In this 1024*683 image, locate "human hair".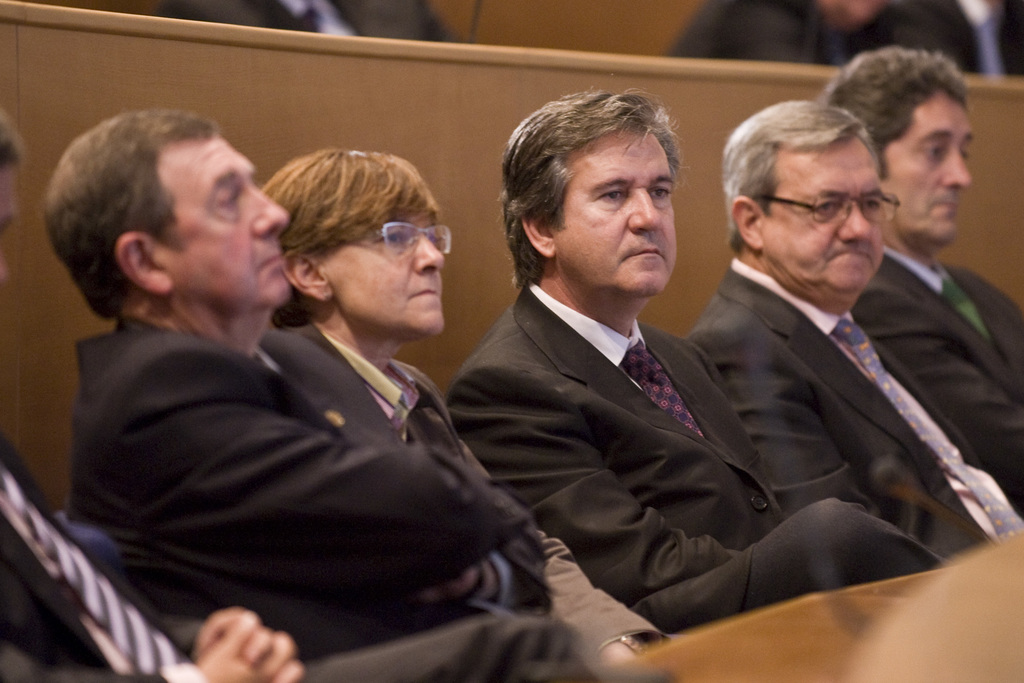
Bounding box: <region>38, 115, 215, 326</region>.
